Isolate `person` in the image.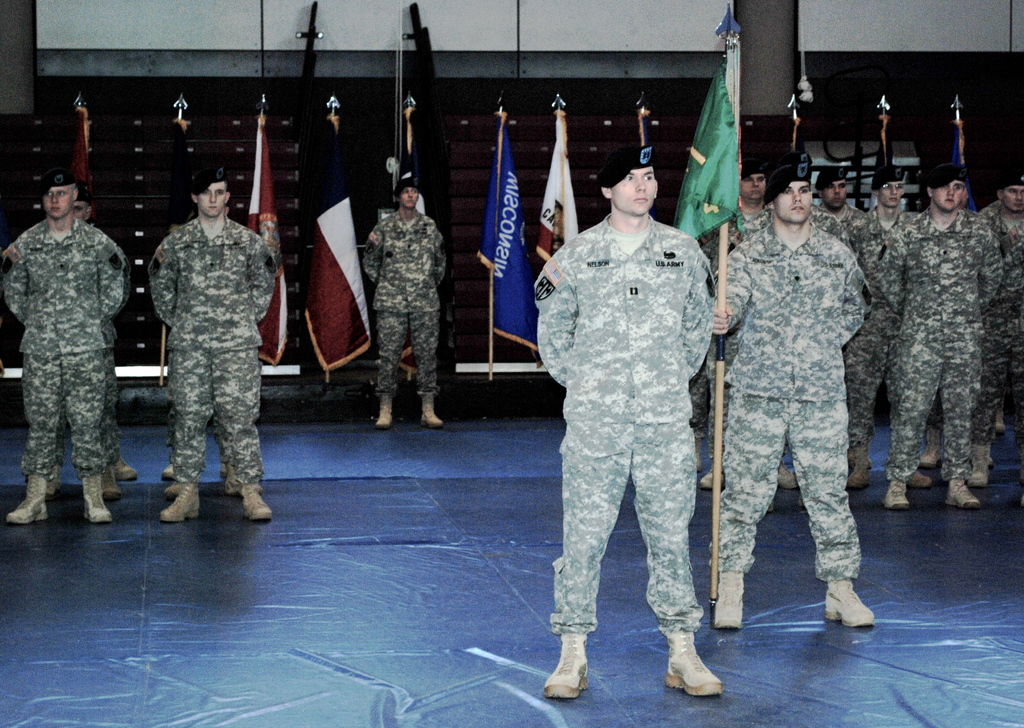
Isolated region: 687:232:708:469.
